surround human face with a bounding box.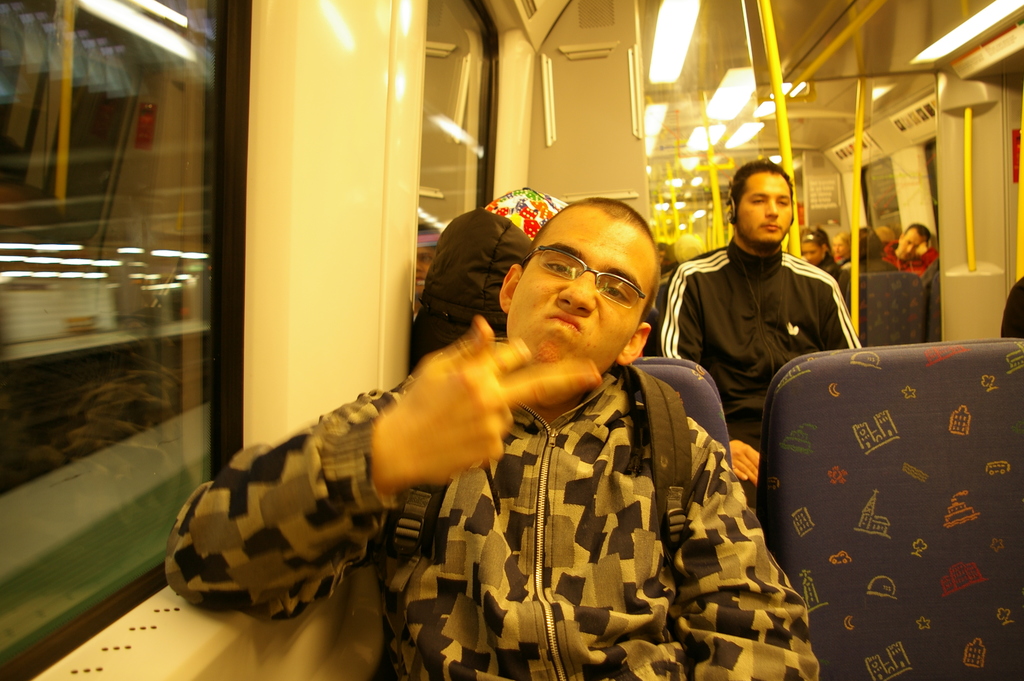
box=[509, 206, 655, 382].
